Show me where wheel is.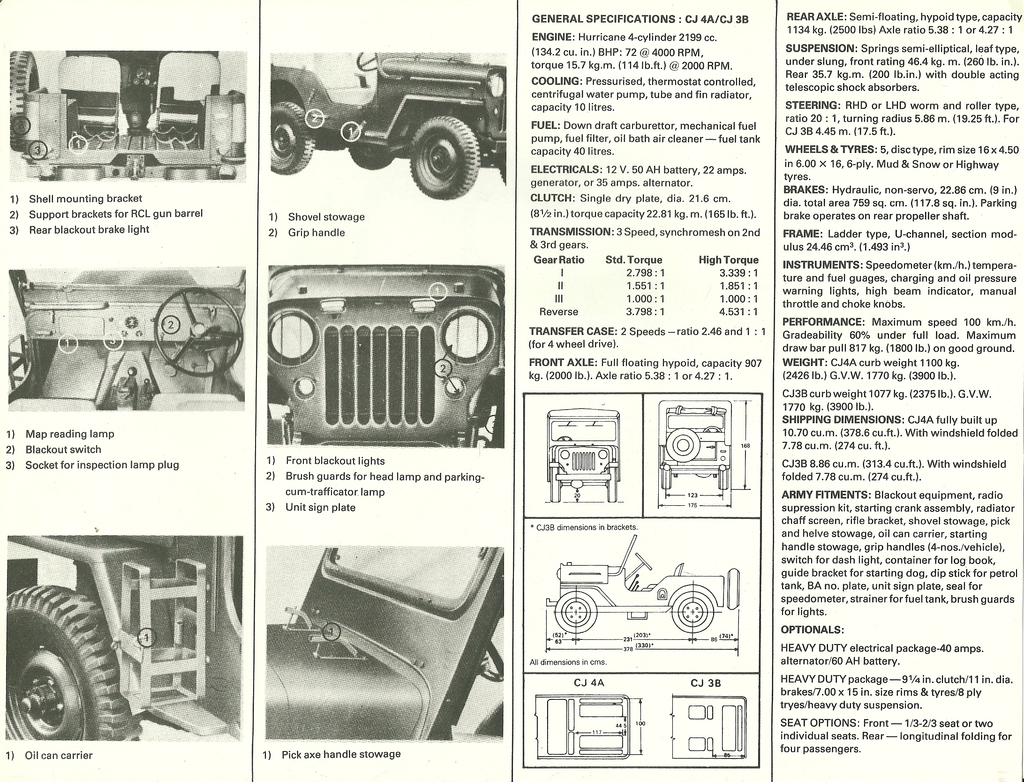
wheel is at (x1=636, y1=552, x2=653, y2=569).
